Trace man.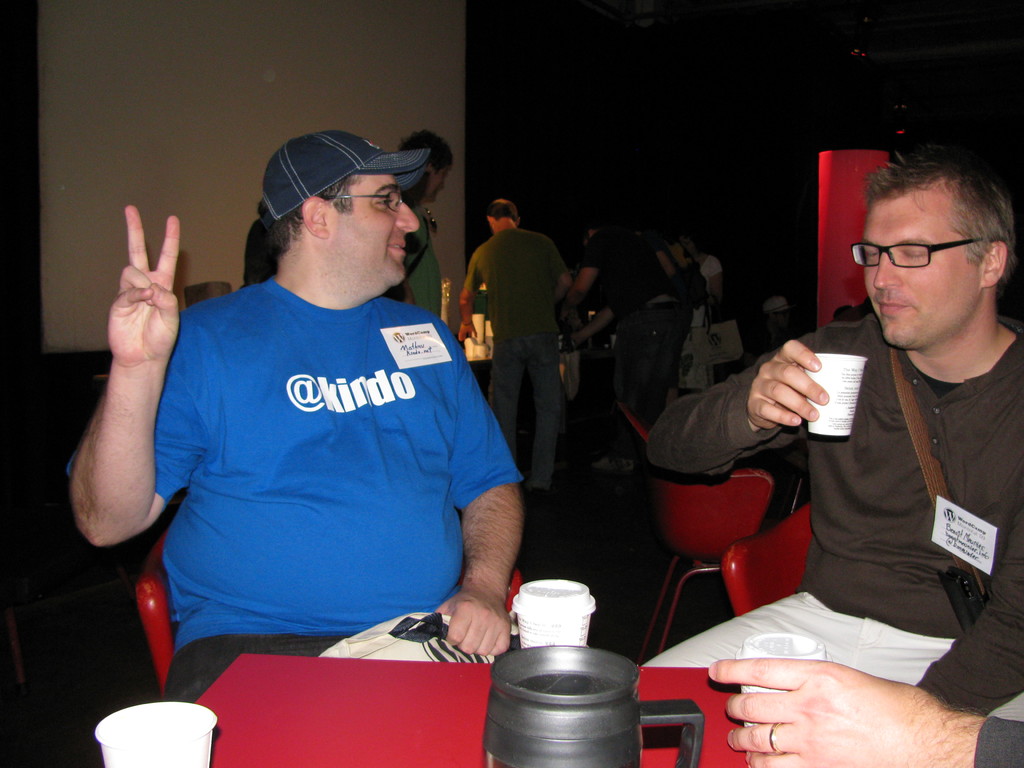
Traced to [682,239,745,381].
